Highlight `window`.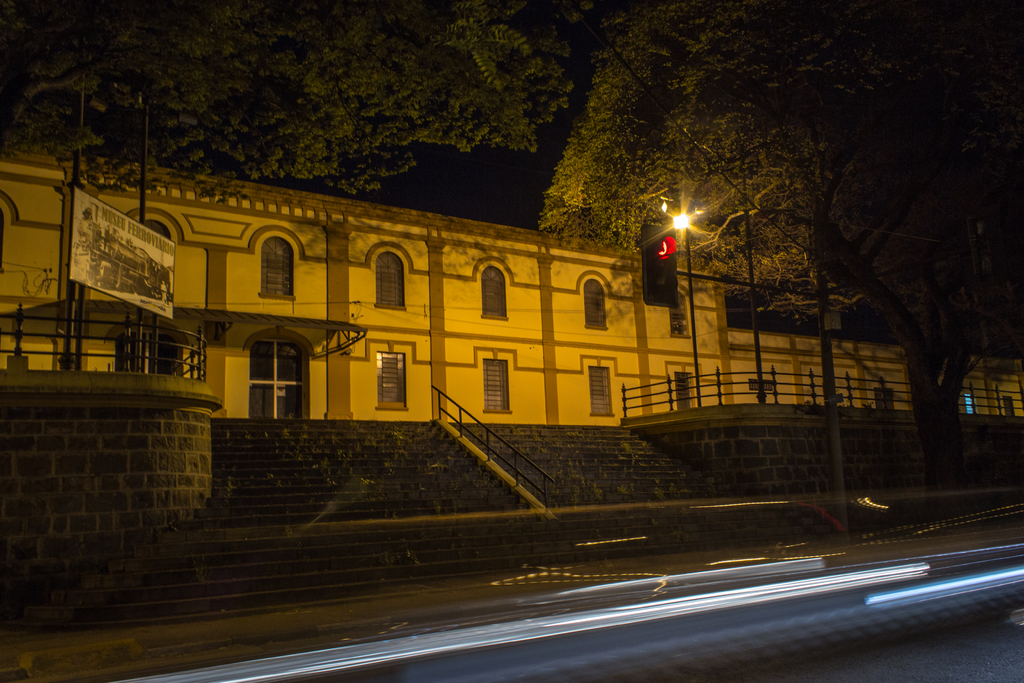
Highlighted region: [479,358,511,415].
